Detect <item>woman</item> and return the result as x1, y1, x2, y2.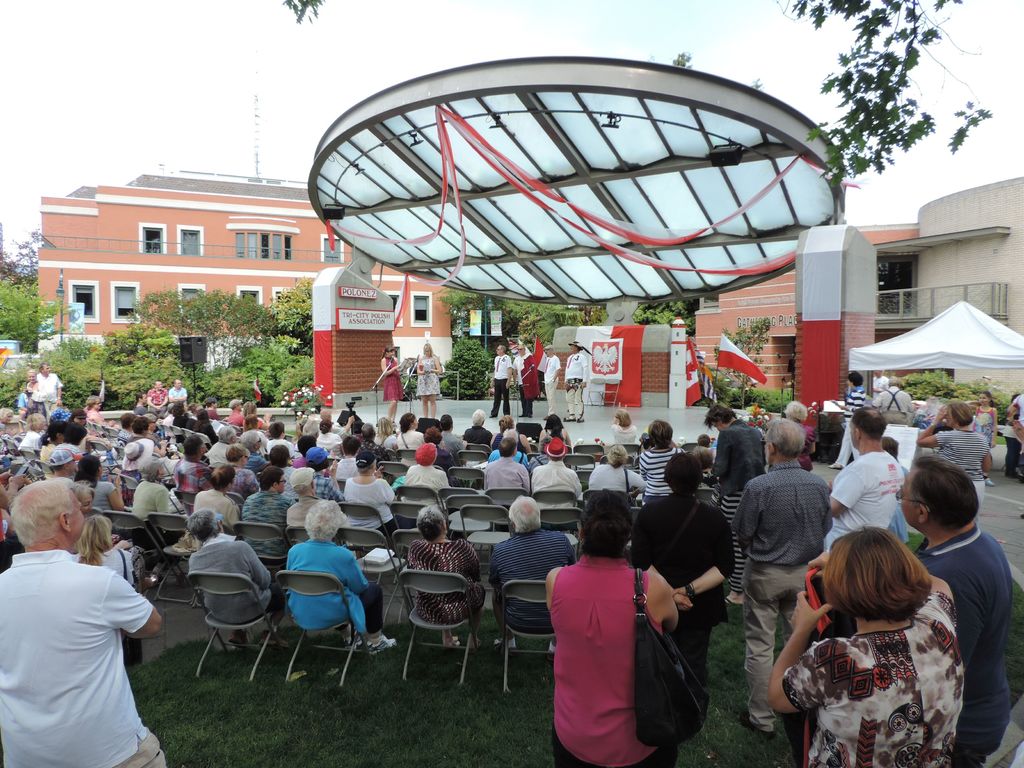
915, 402, 991, 511.
